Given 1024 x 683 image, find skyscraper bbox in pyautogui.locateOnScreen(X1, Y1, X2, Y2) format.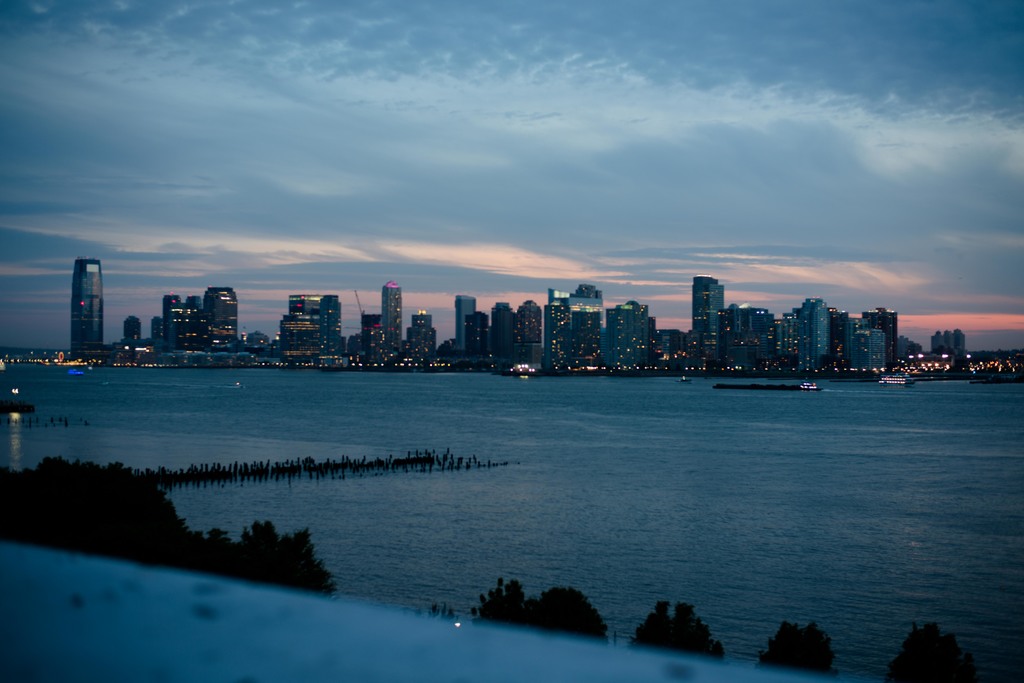
pyautogui.locateOnScreen(608, 300, 652, 367).
